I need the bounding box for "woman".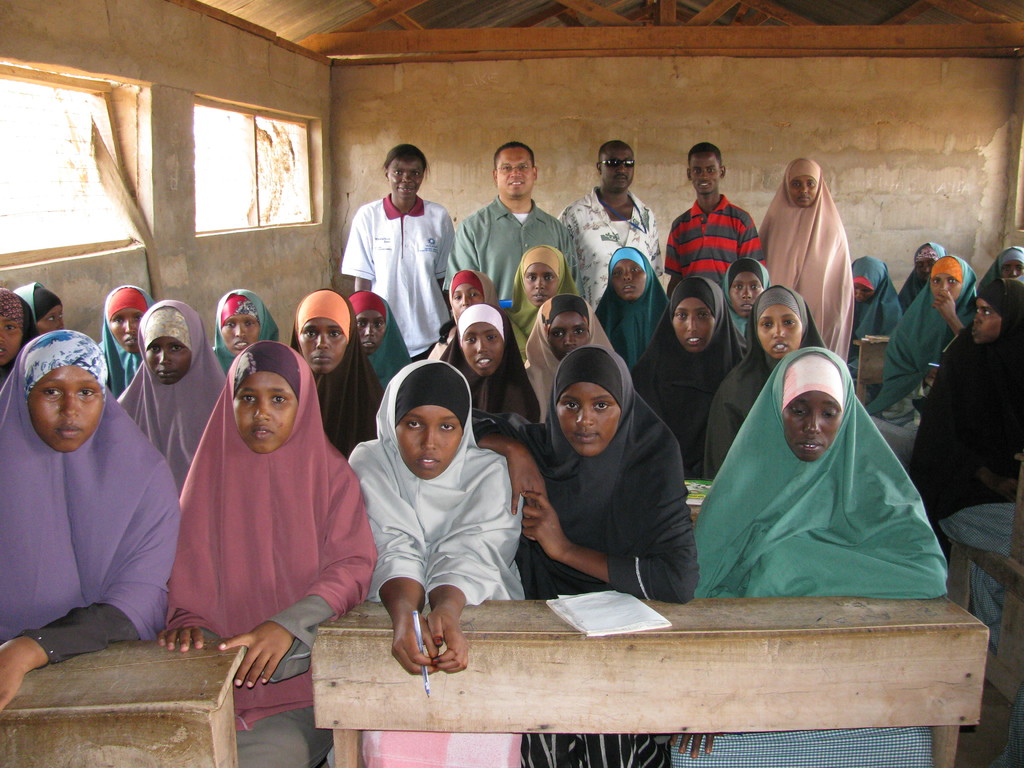
Here it is: BBox(689, 344, 948, 767).
